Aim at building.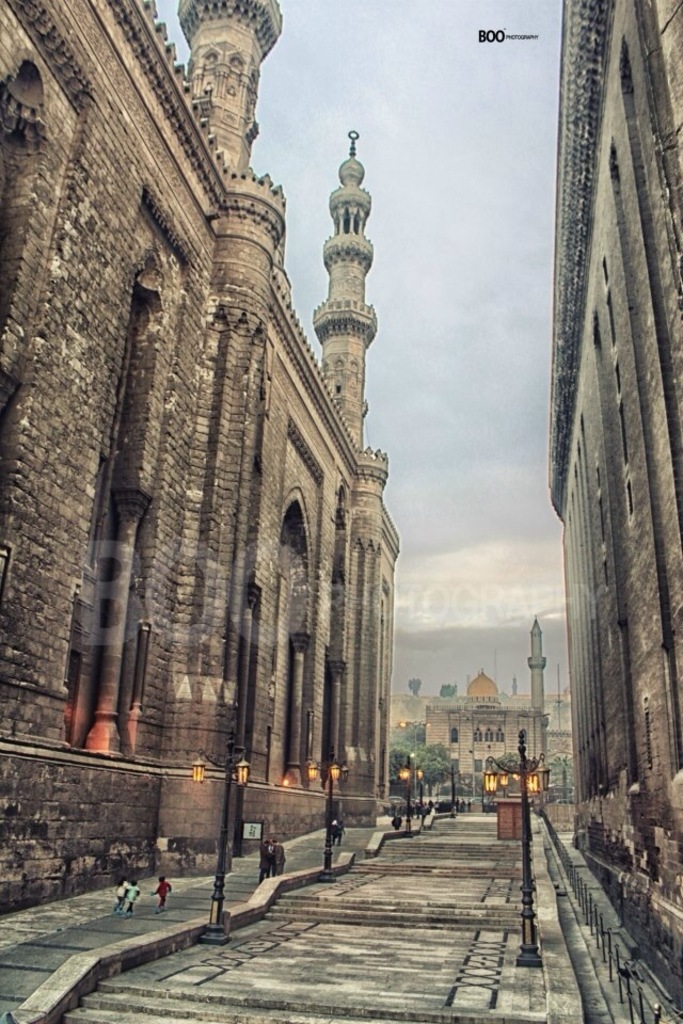
Aimed at (x1=538, y1=0, x2=682, y2=1023).
